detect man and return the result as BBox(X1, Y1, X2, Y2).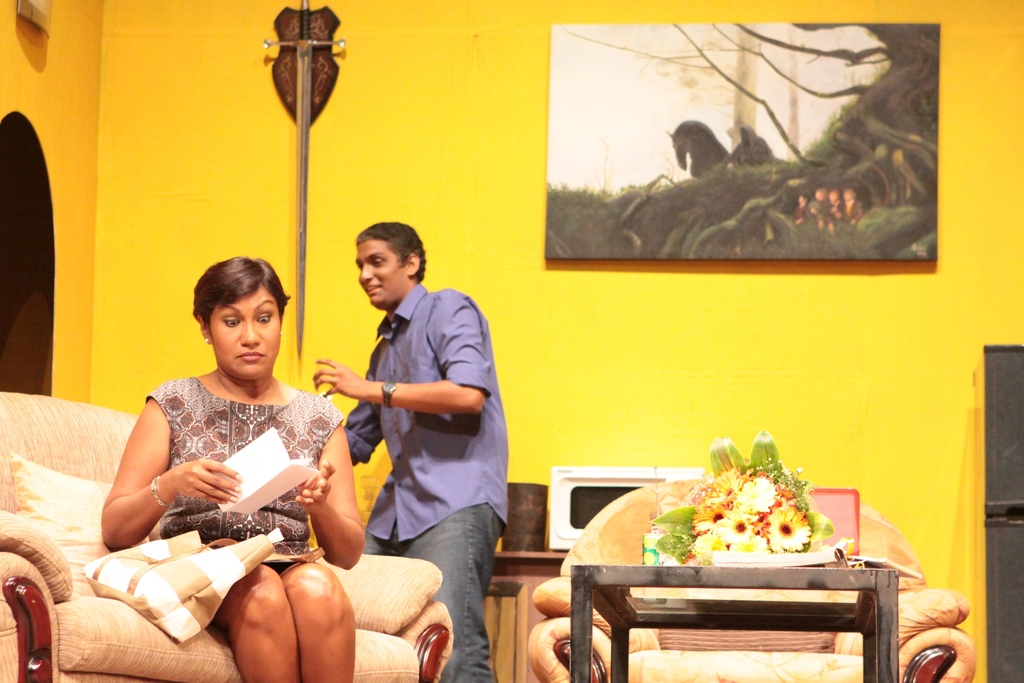
BBox(312, 222, 509, 682).
